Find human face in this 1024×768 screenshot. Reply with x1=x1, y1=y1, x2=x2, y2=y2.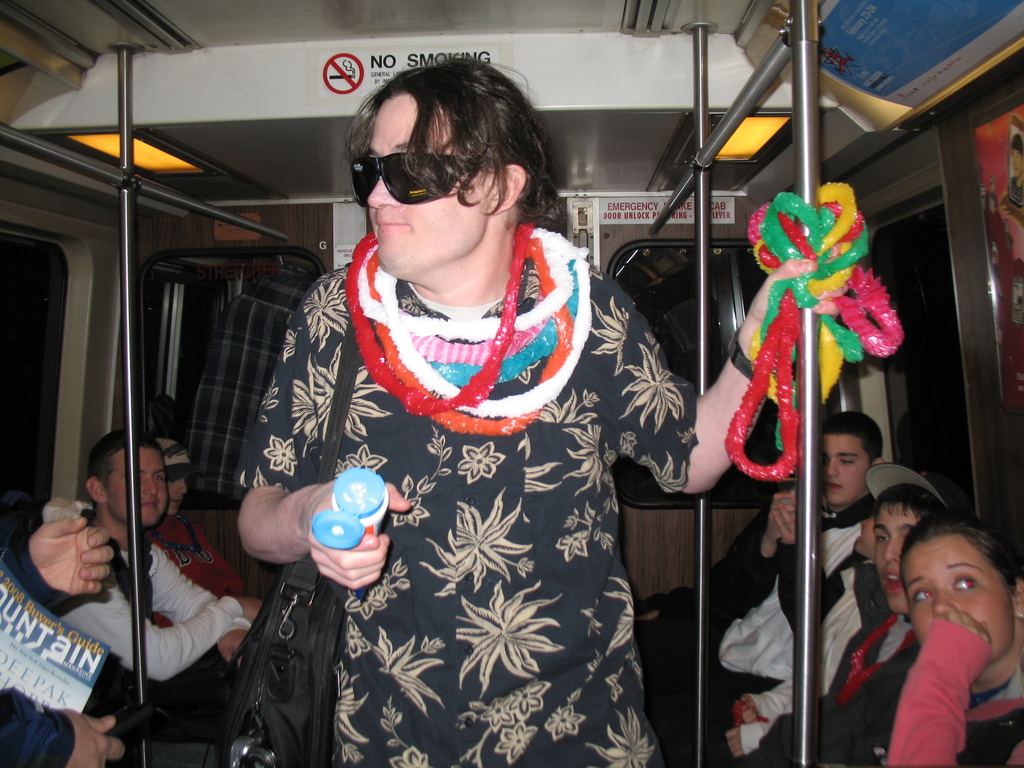
x1=362, y1=93, x2=486, y2=274.
